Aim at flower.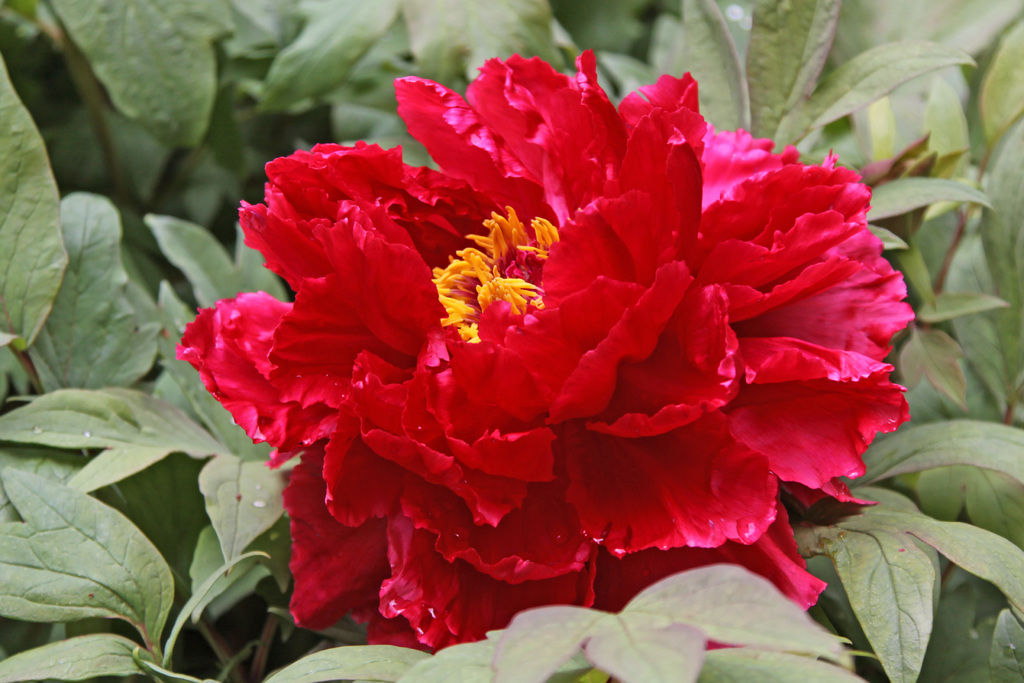
Aimed at rect(212, 56, 874, 620).
